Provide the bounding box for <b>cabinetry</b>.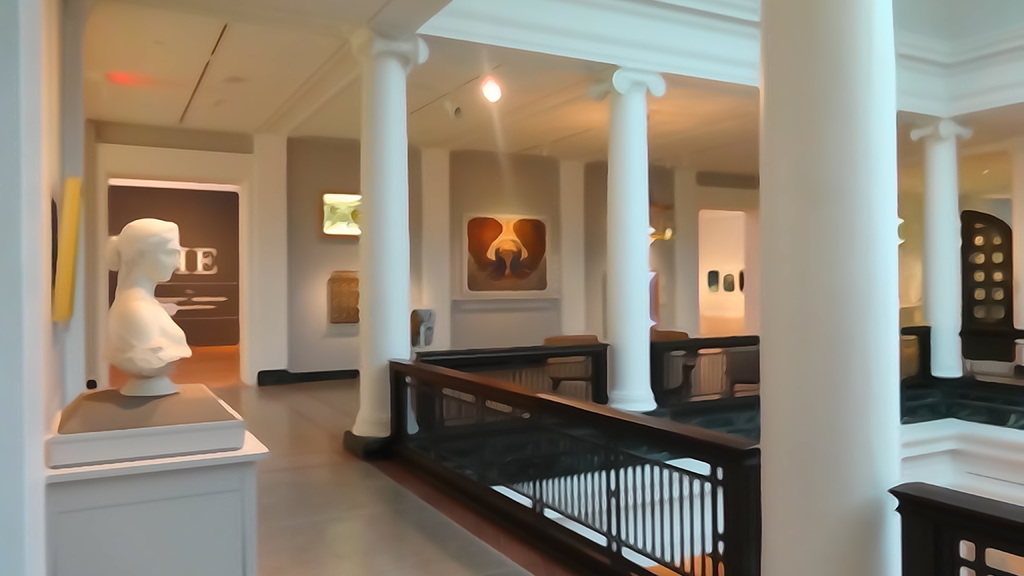
left=328, top=270, right=359, bottom=325.
